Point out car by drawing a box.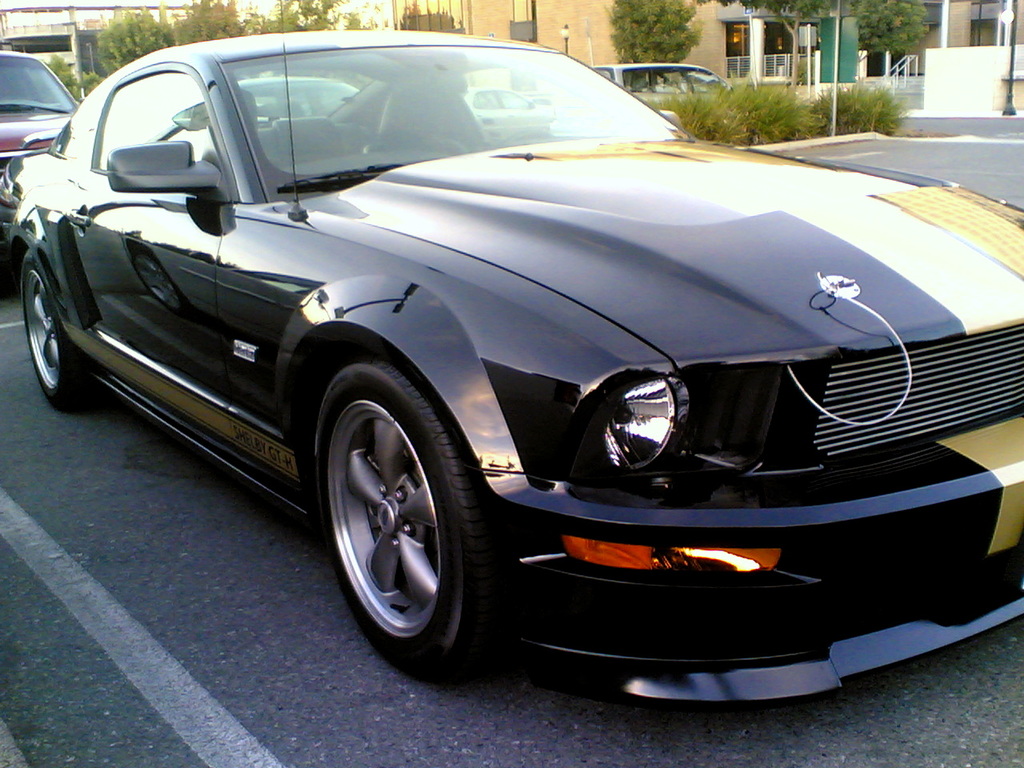
244, 72, 368, 134.
